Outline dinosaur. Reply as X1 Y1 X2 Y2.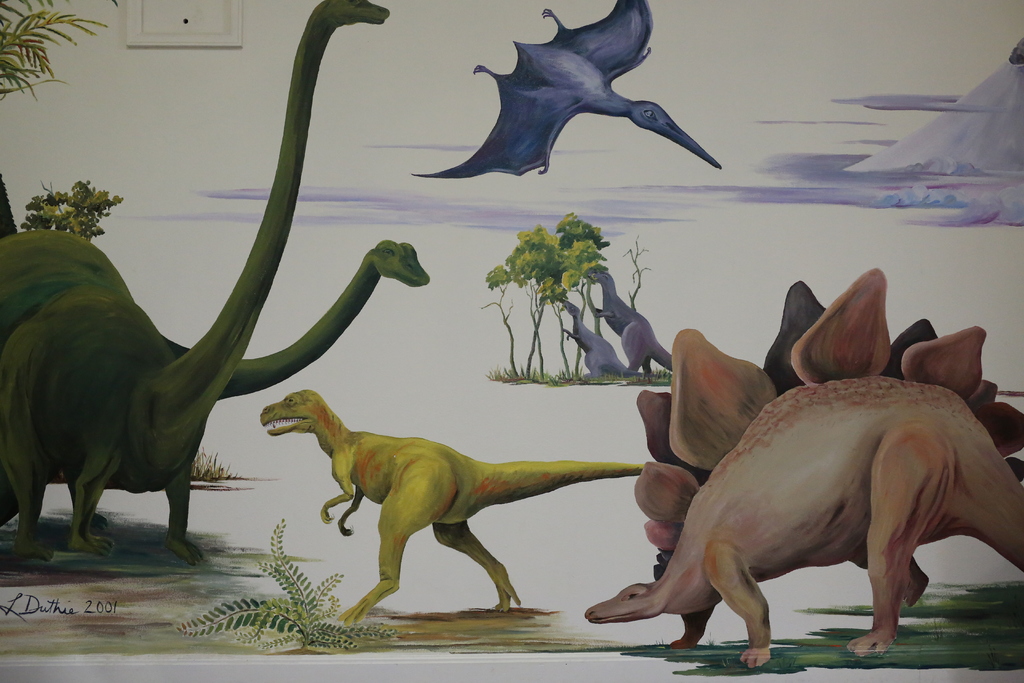
583 265 1023 667.
